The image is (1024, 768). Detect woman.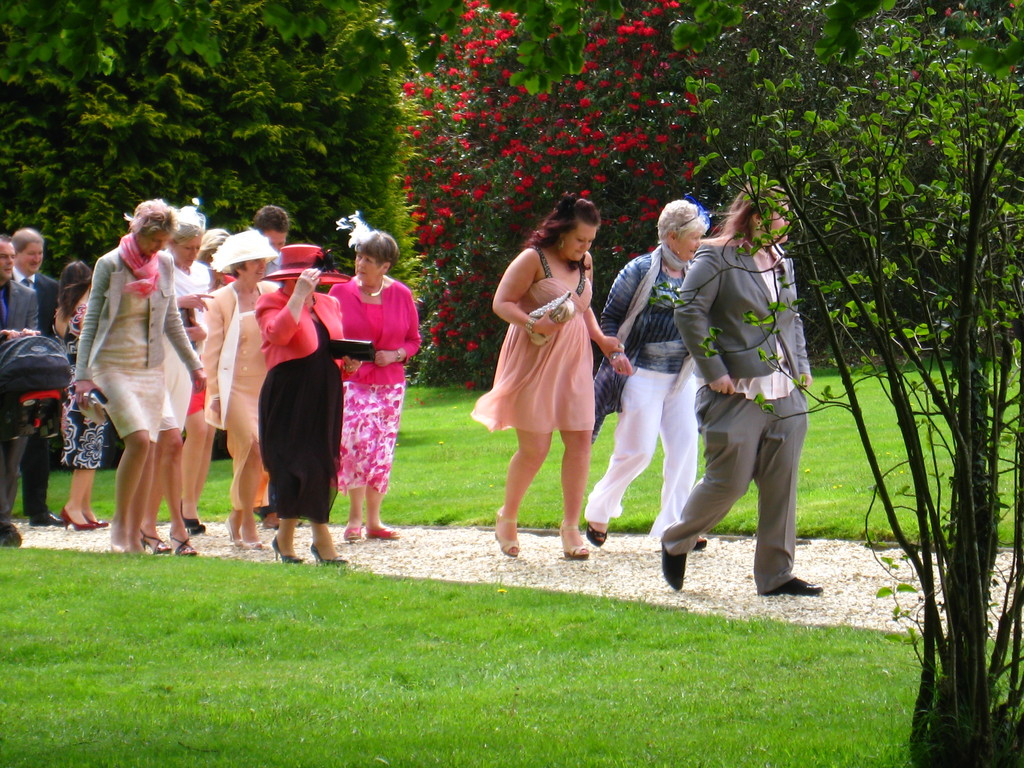
Detection: <region>481, 182, 620, 514</region>.
